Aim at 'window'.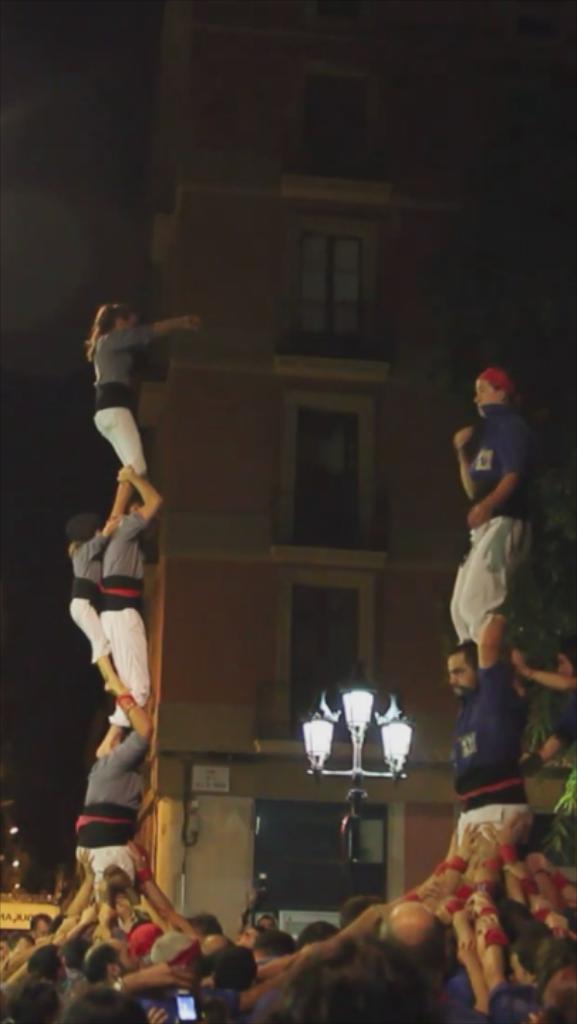
Aimed at detection(300, 236, 368, 337).
